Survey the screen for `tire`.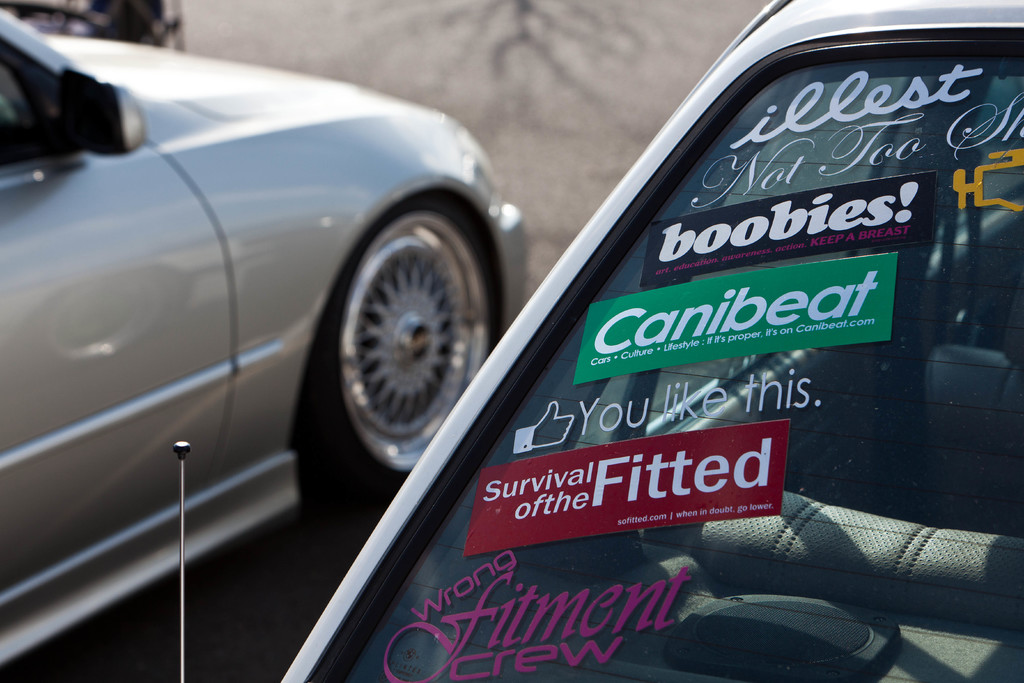
Survey found: x1=301, y1=189, x2=504, y2=531.
